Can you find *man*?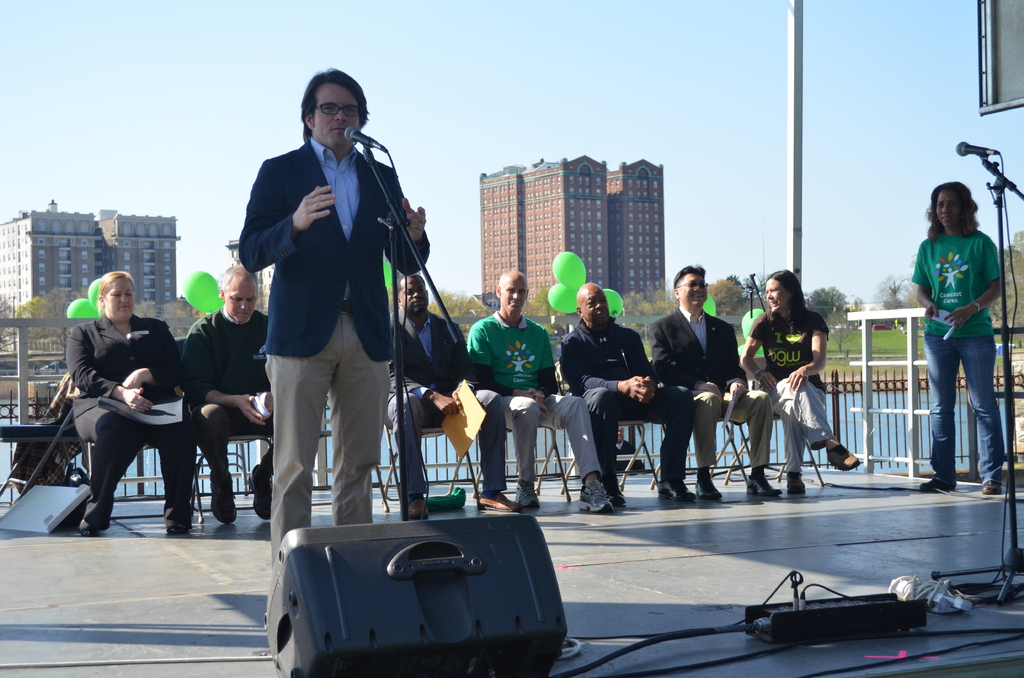
Yes, bounding box: <region>387, 270, 523, 524</region>.
